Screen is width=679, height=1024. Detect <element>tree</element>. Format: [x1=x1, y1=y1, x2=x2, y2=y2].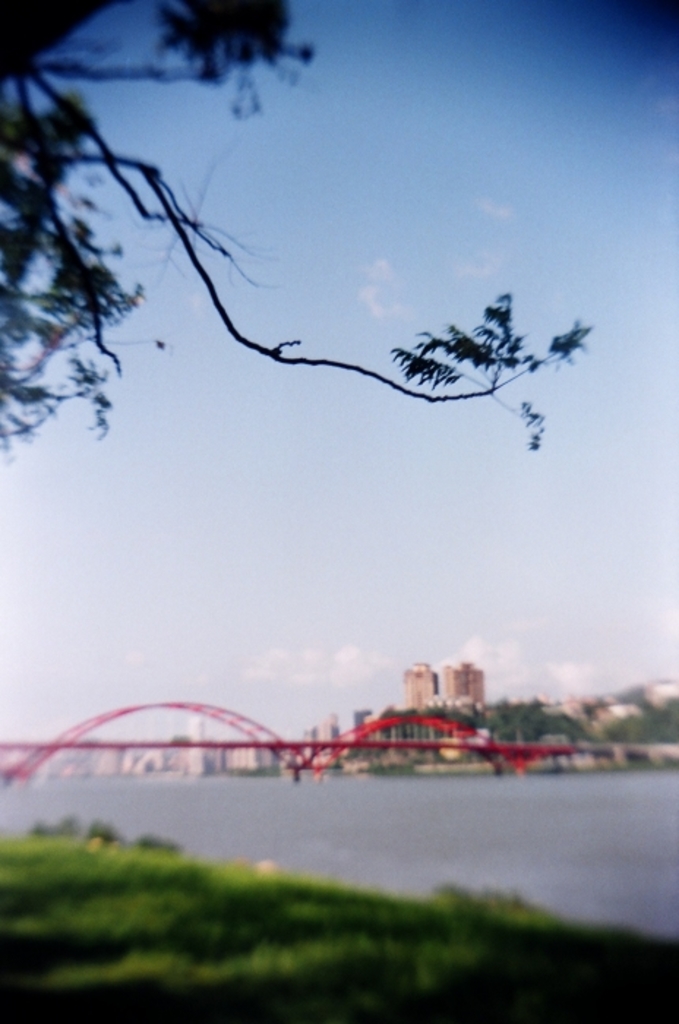
[x1=0, y1=0, x2=582, y2=456].
